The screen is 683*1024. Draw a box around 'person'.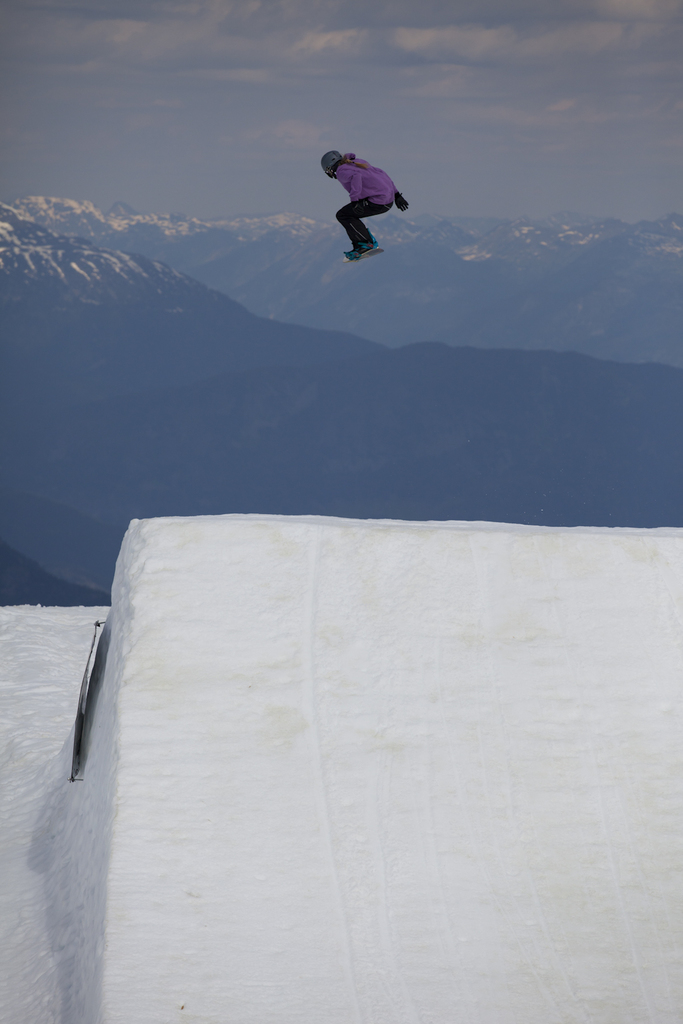
locate(317, 139, 412, 247).
